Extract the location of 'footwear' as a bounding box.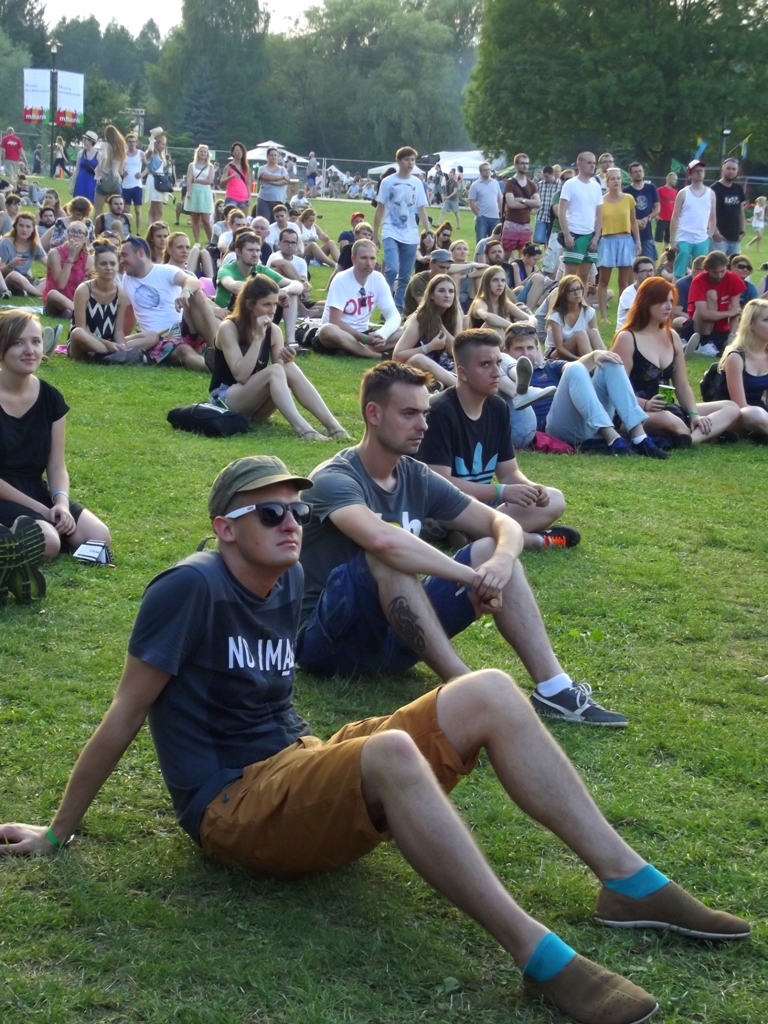
530,678,633,733.
